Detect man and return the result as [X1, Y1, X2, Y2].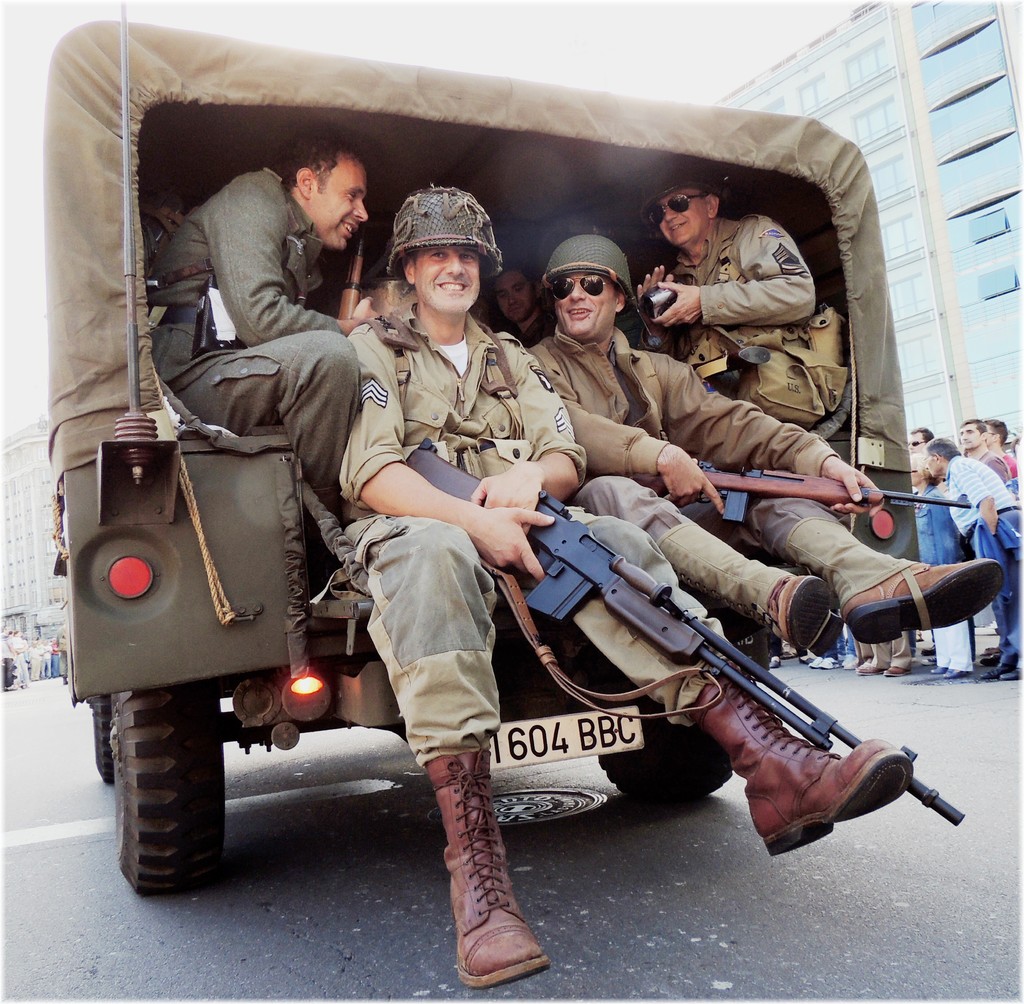
[915, 437, 1014, 684].
